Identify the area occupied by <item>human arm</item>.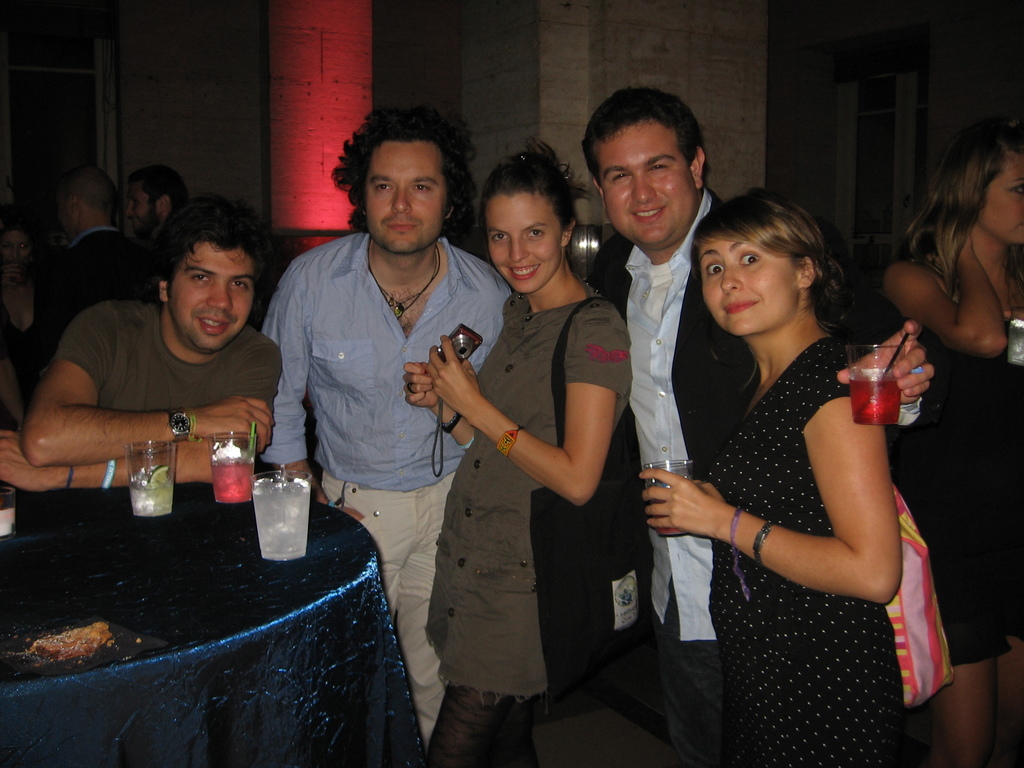
Area: locate(625, 352, 895, 607).
